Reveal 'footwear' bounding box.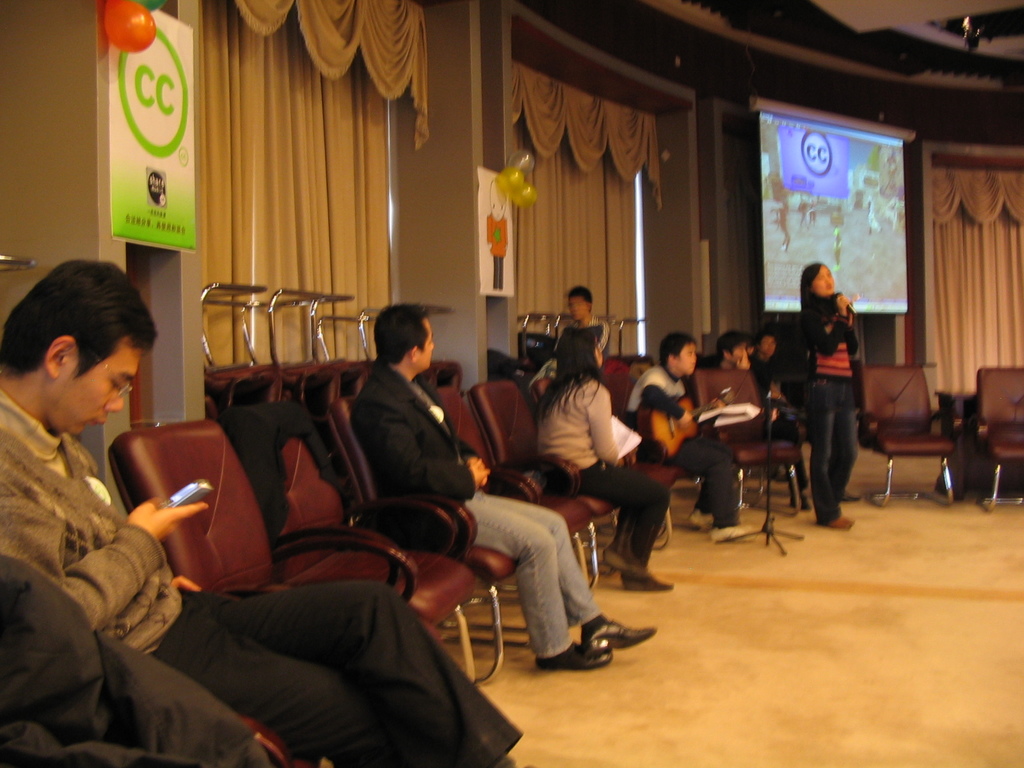
Revealed: <box>534,641,612,669</box>.
